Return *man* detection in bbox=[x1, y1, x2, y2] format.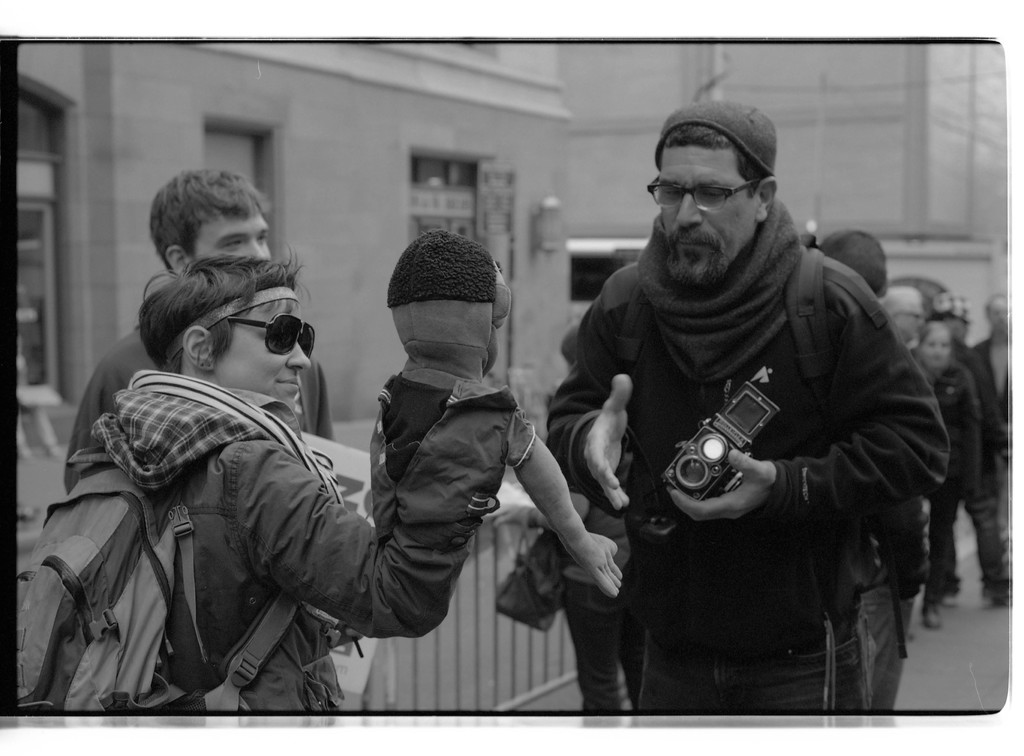
bbox=[881, 274, 927, 358].
